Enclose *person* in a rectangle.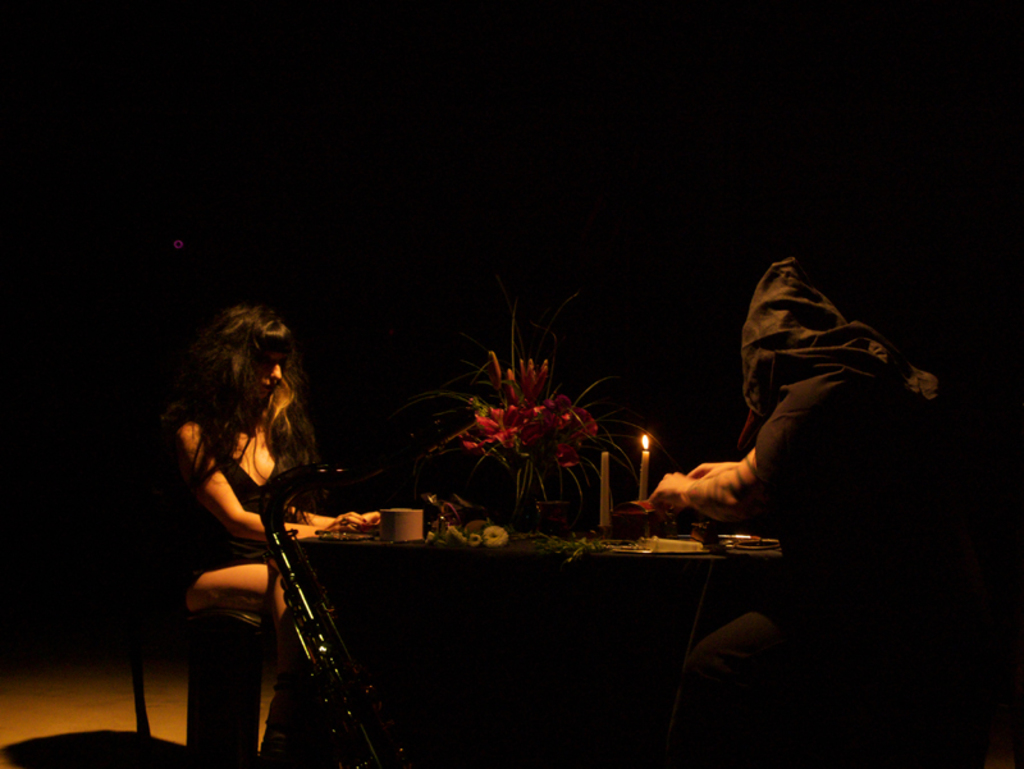
box(643, 267, 993, 768).
